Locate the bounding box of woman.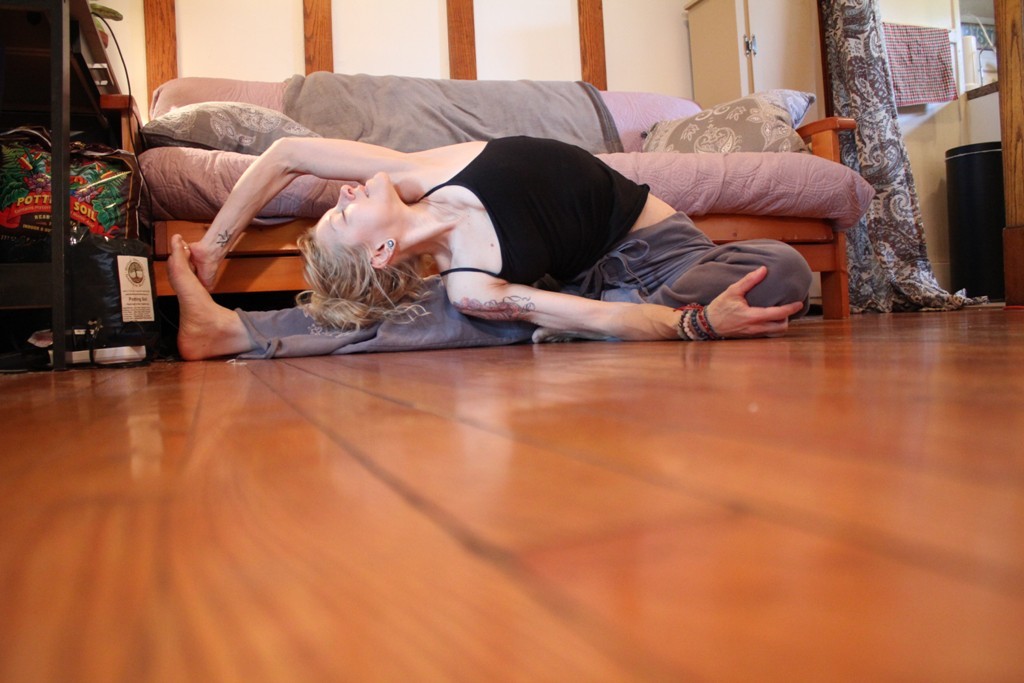
Bounding box: 165,138,814,354.
